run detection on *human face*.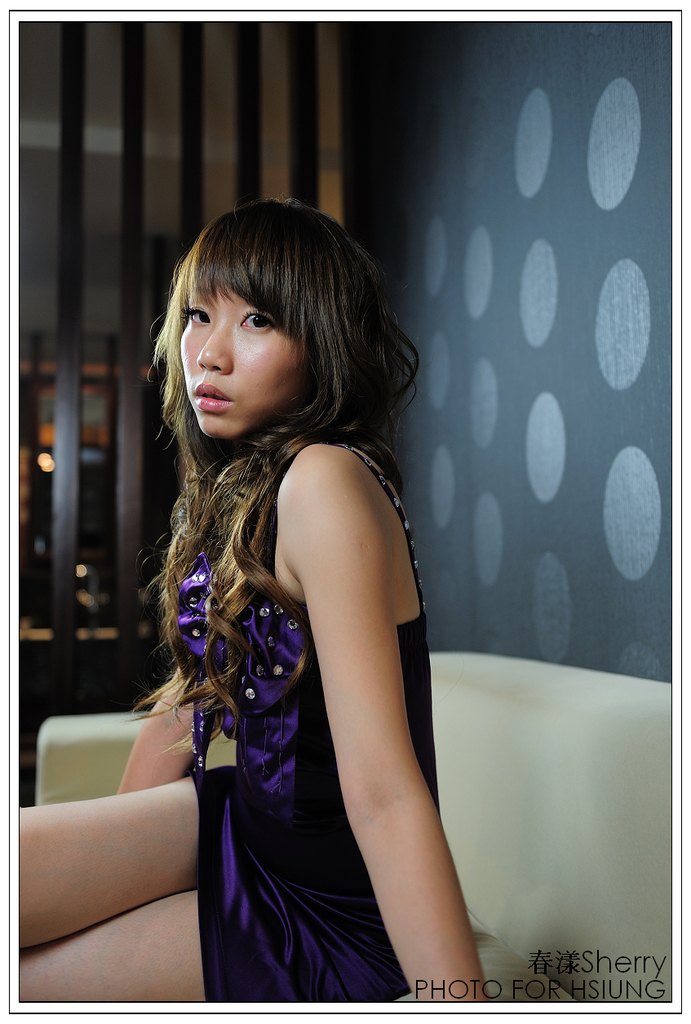
Result: {"left": 180, "top": 286, "right": 318, "bottom": 438}.
